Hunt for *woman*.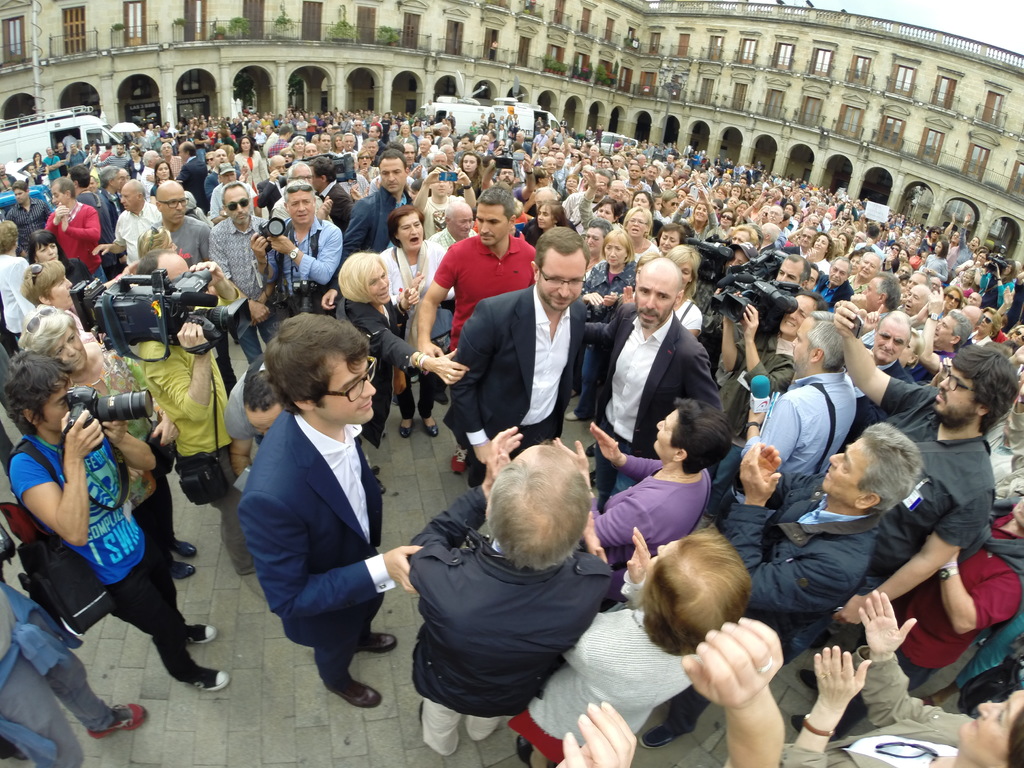
Hunted down at (509, 531, 753, 765).
